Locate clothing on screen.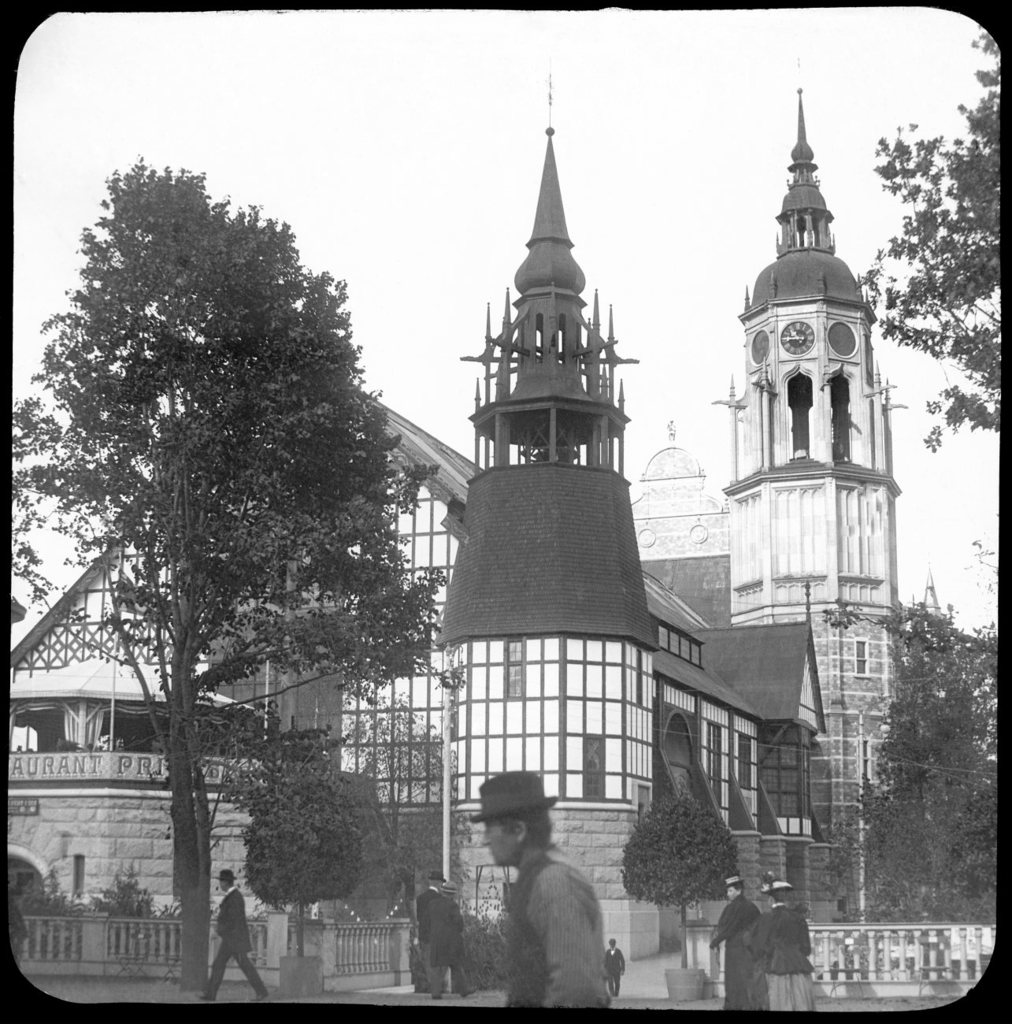
On screen at [left=597, top=948, right=628, bottom=988].
